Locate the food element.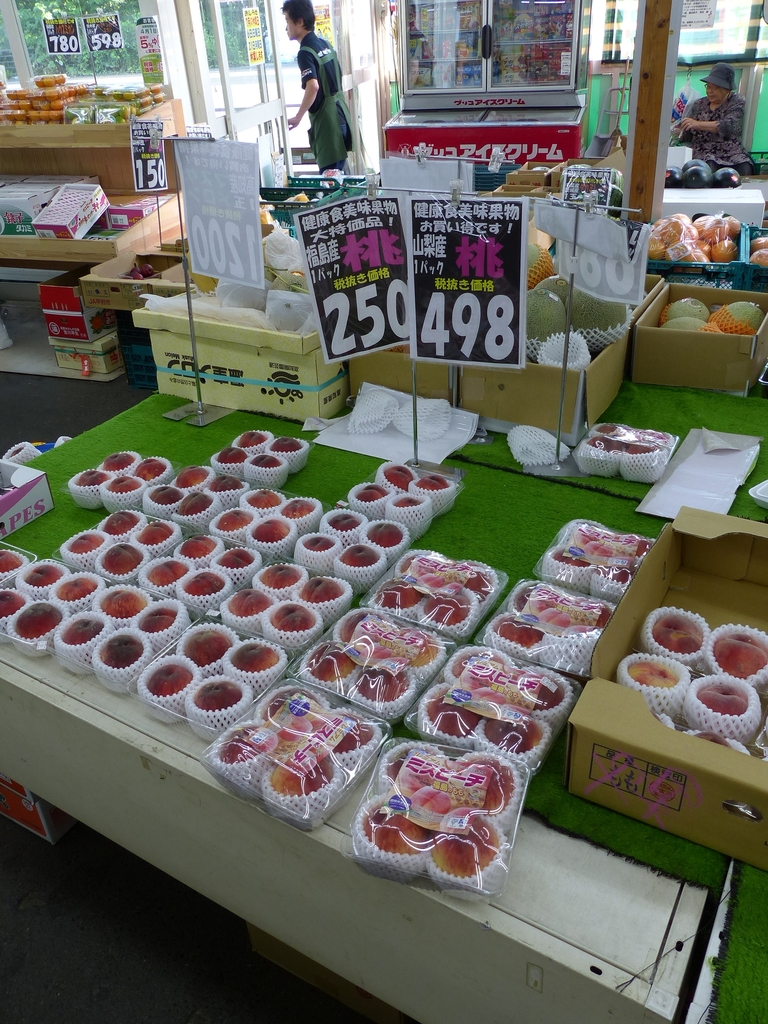
Element bbox: locate(530, 512, 647, 591).
